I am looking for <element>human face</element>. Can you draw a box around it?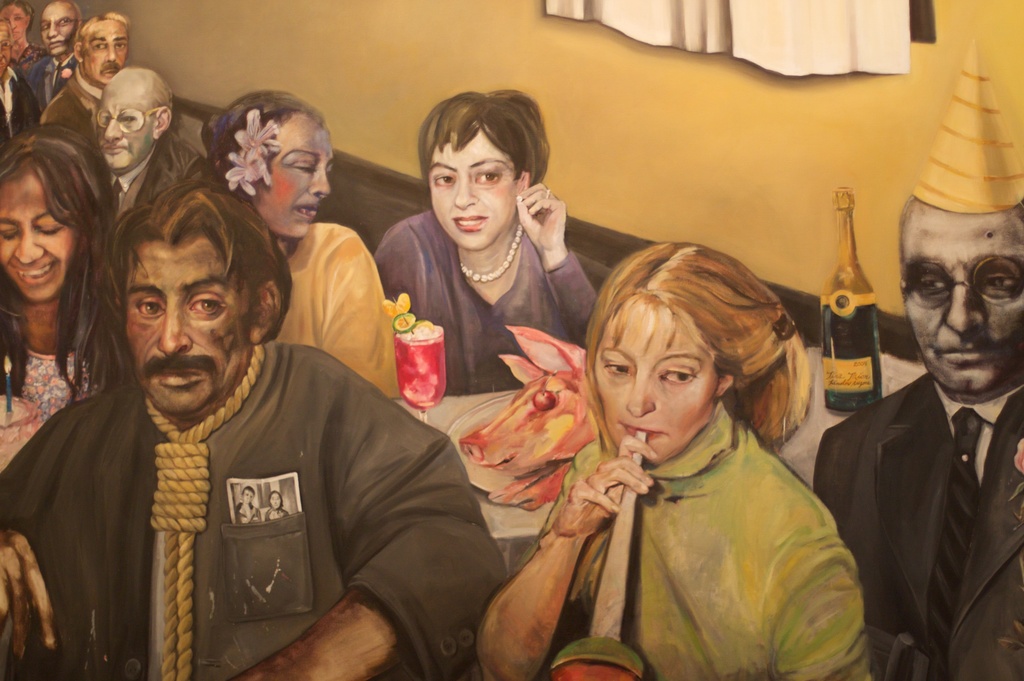
Sure, the bounding box is select_region(592, 308, 721, 461).
